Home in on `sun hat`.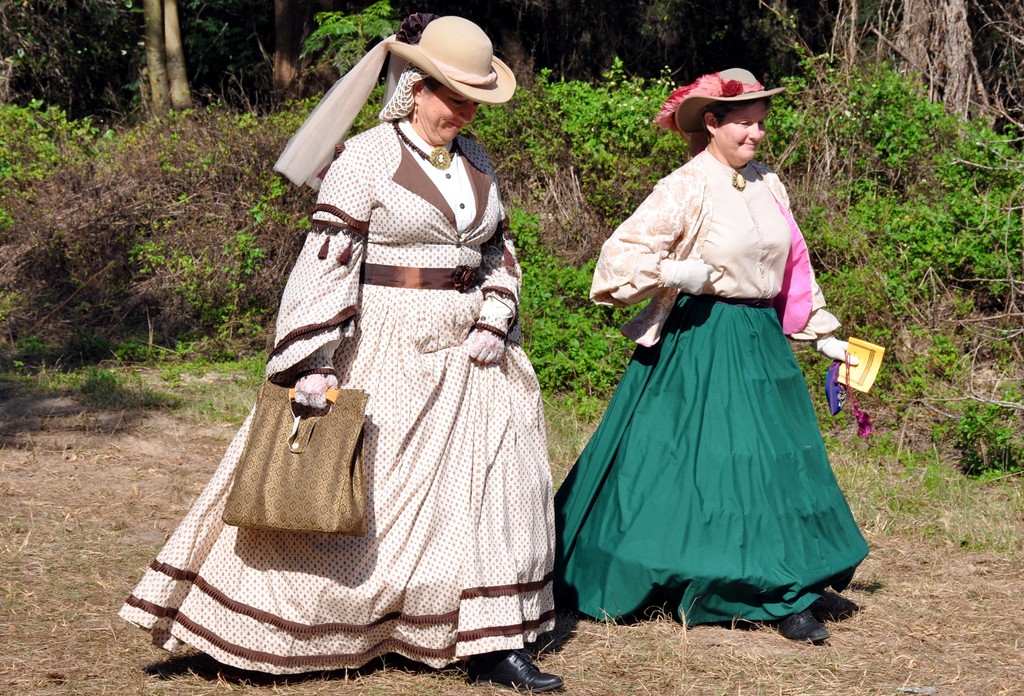
Homed in at locate(646, 65, 786, 156).
